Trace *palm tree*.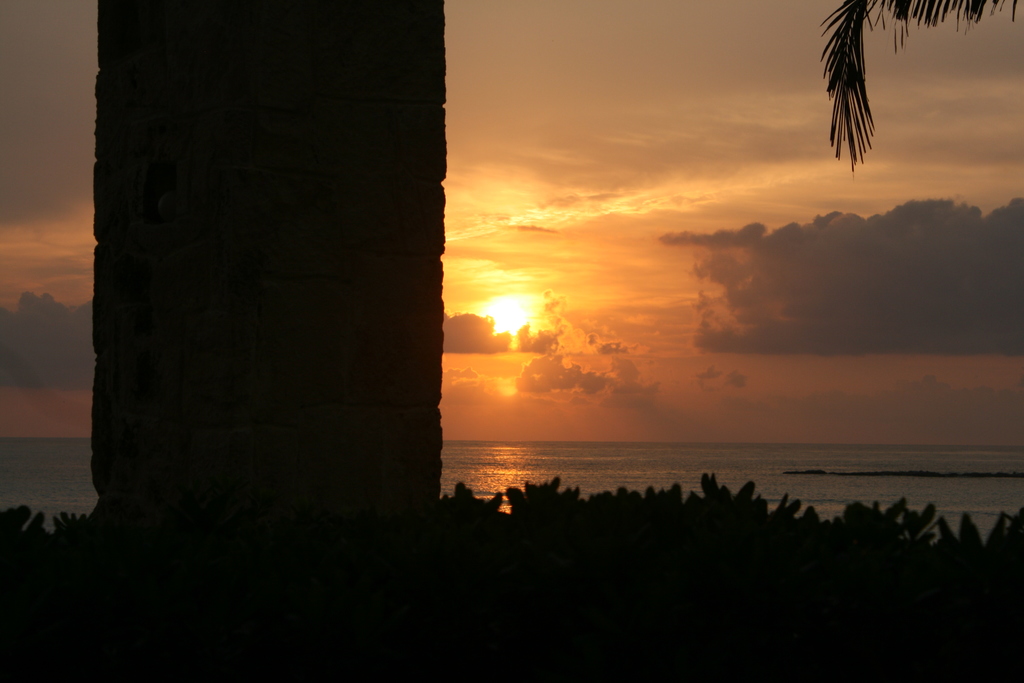
Traced to [562, 469, 688, 573].
